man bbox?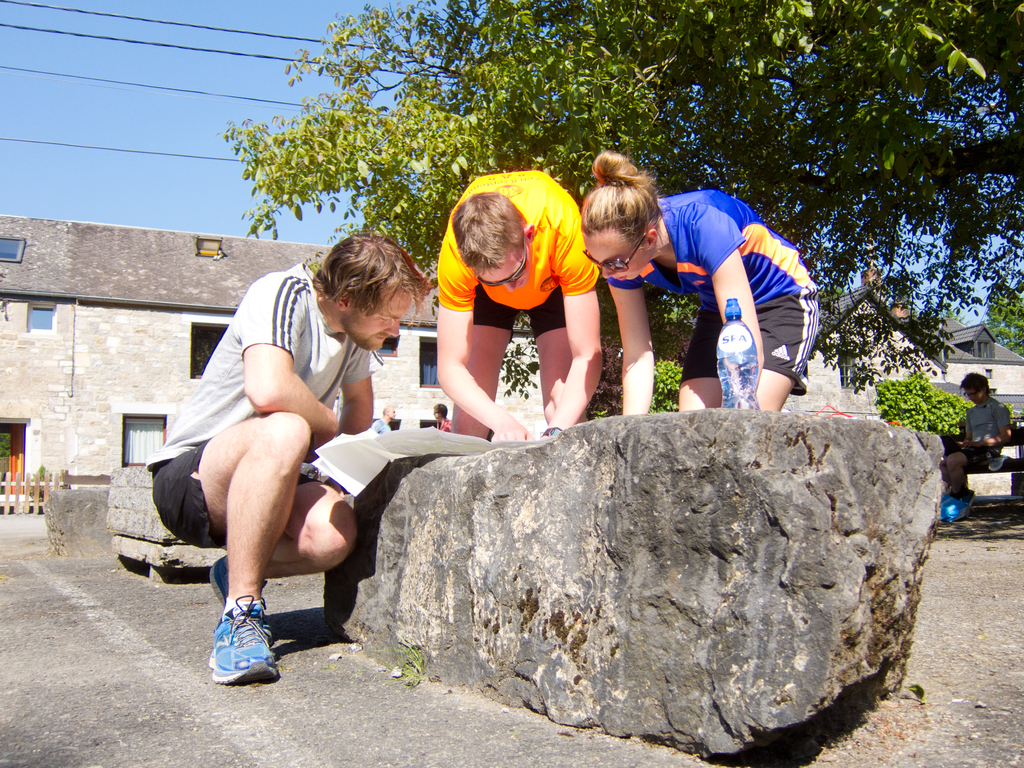
BBox(431, 402, 452, 433)
